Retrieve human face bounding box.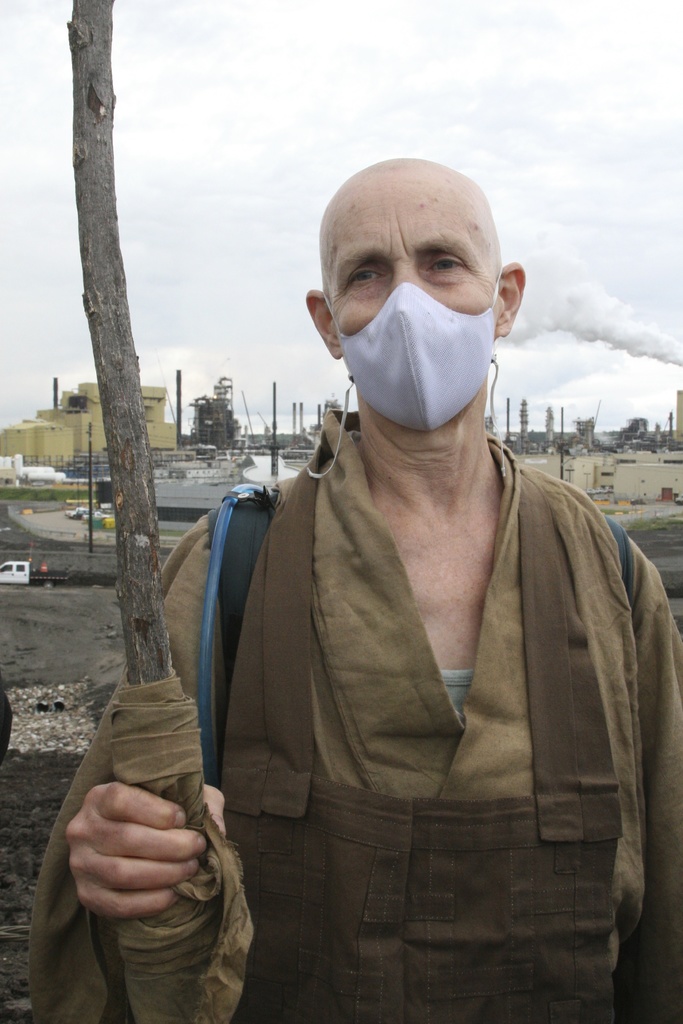
Bounding box: {"x1": 329, "y1": 178, "x2": 500, "y2": 417}.
